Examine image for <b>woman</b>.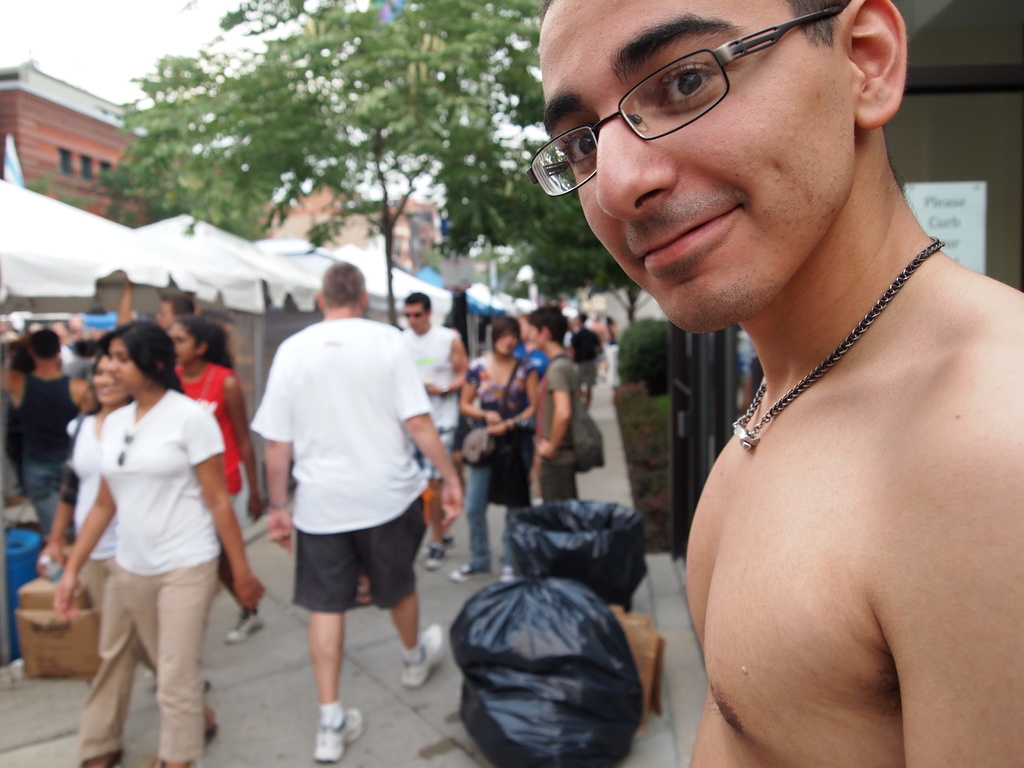
Examination result: (168, 317, 259, 693).
